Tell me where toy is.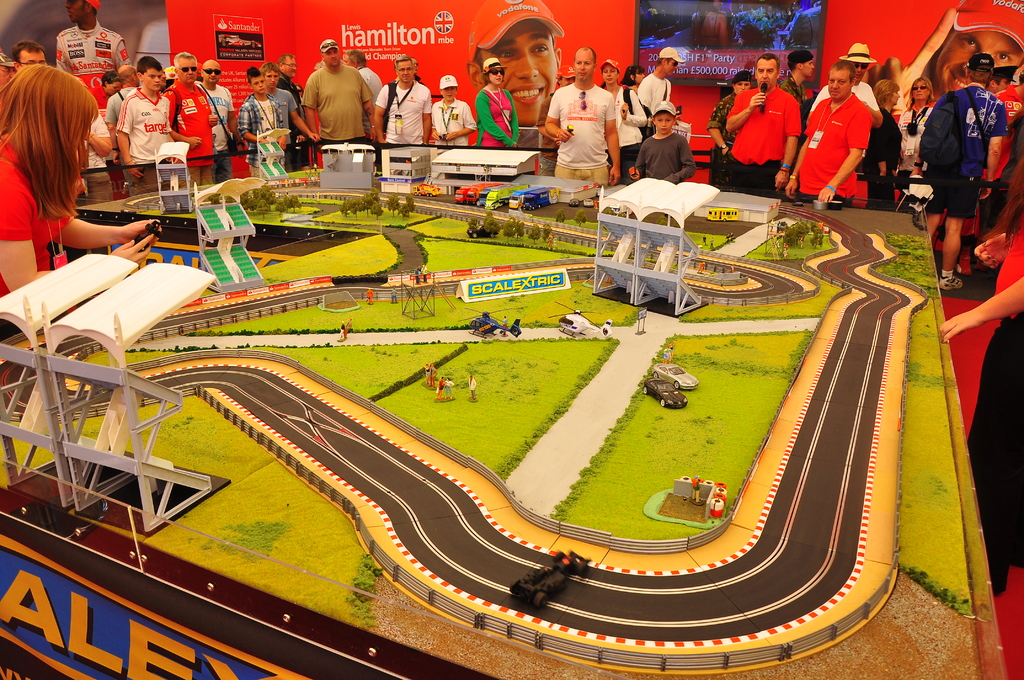
toy is at rect(582, 197, 595, 204).
